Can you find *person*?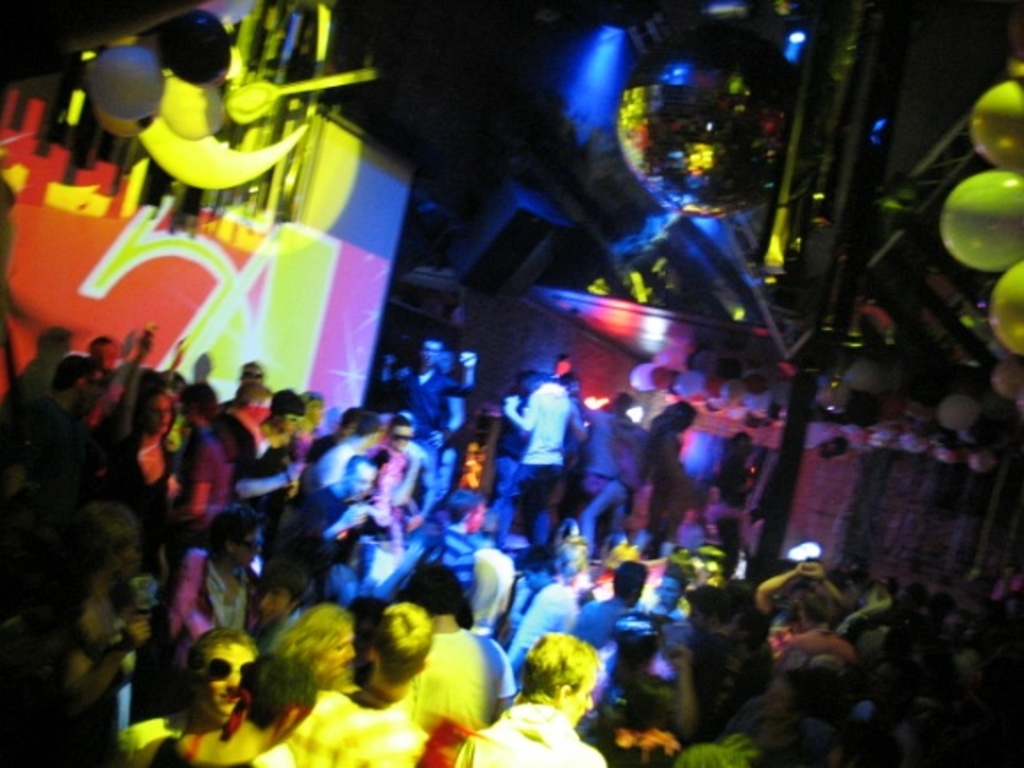
Yes, bounding box: BBox(510, 362, 597, 540).
